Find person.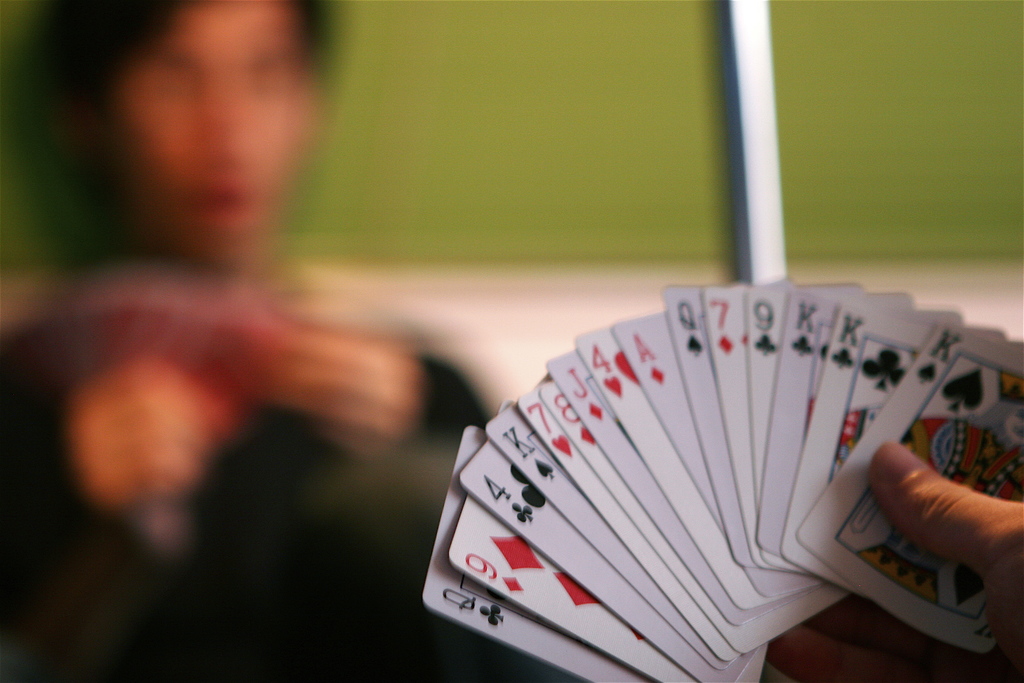
(0, 0, 515, 682).
